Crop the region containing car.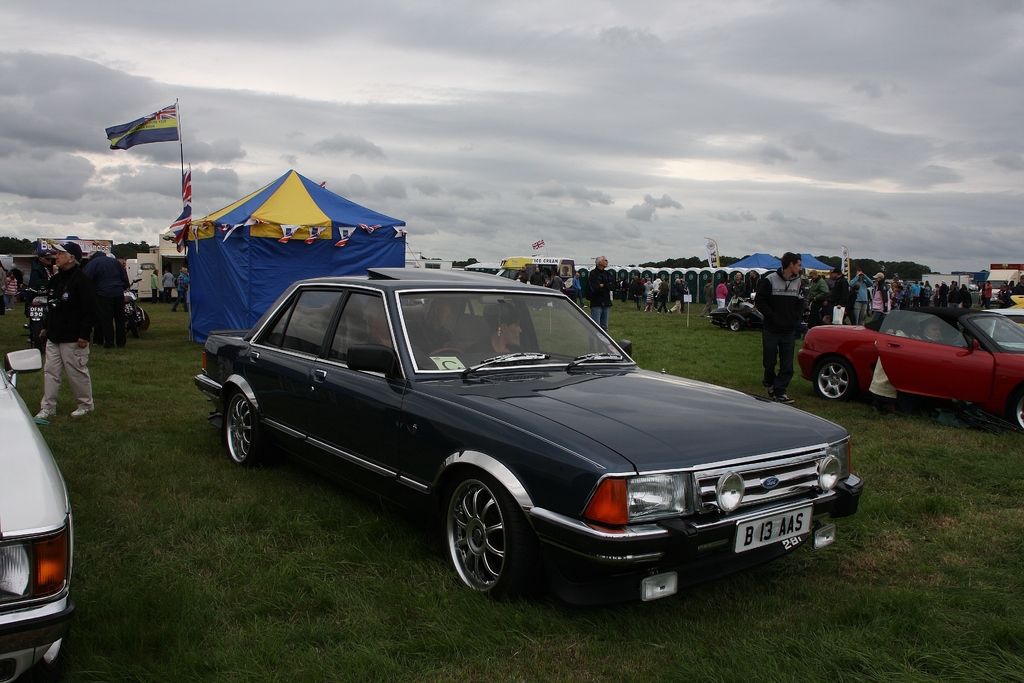
Crop region: BBox(796, 294, 1022, 438).
